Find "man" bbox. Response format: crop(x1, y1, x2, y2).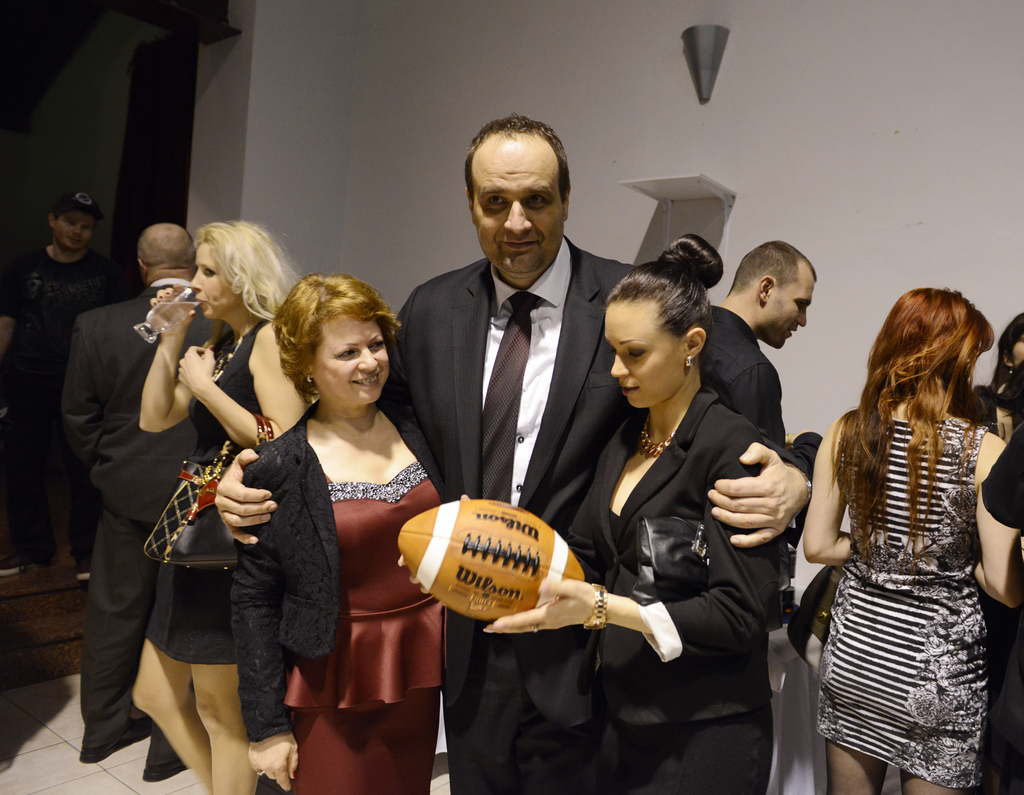
crop(699, 241, 823, 469).
